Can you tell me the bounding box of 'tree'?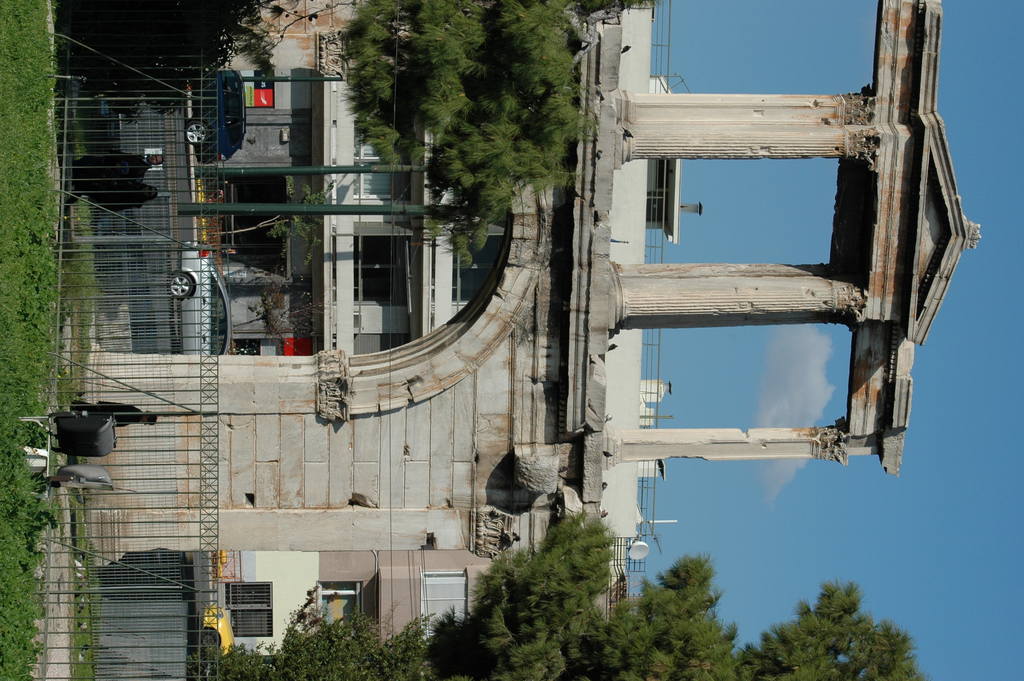
region(42, 0, 285, 83).
